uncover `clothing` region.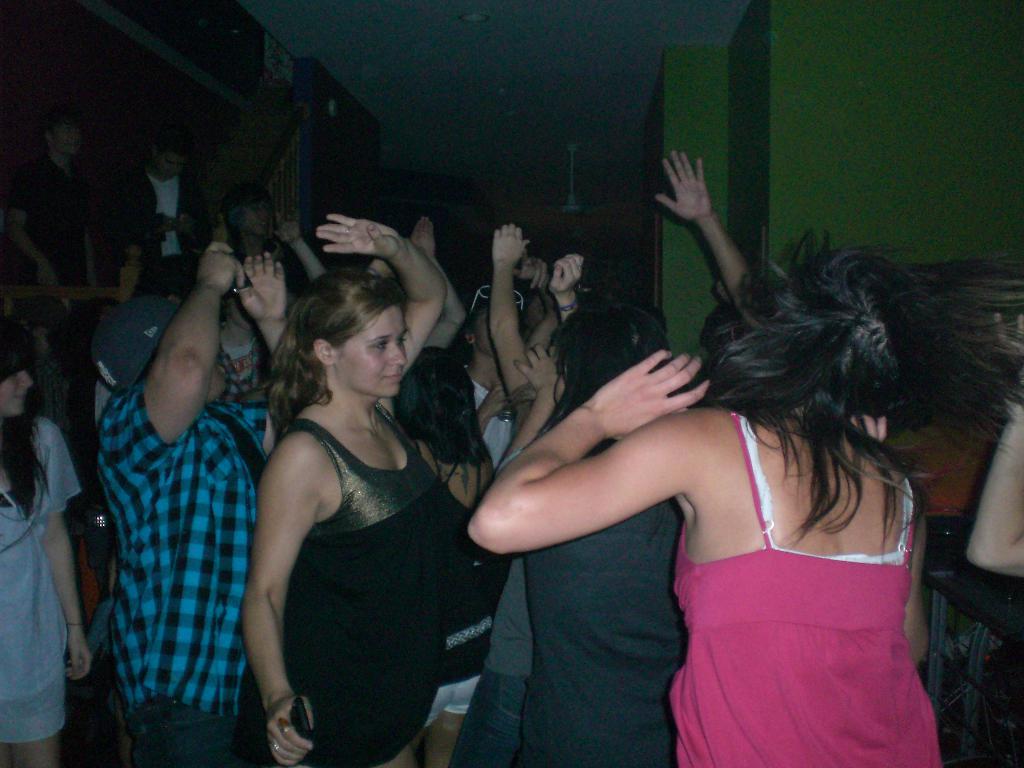
Uncovered: region(0, 410, 80, 740).
